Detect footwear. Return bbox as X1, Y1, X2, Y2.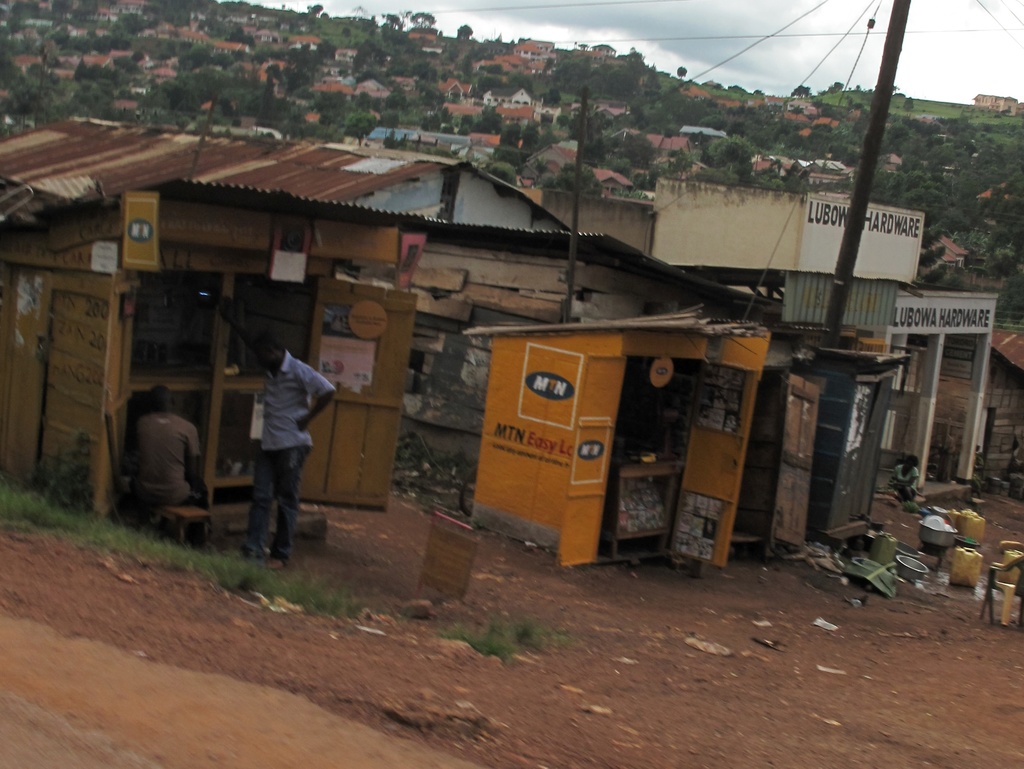
273, 550, 292, 562.
